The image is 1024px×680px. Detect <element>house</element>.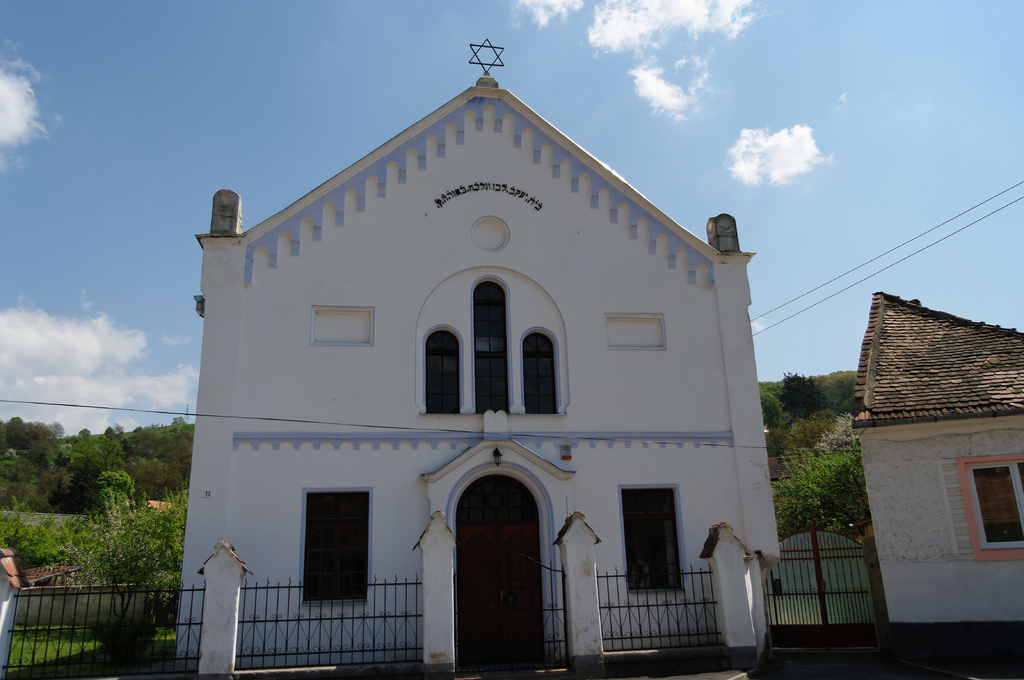
Detection: region(0, 544, 89, 588).
